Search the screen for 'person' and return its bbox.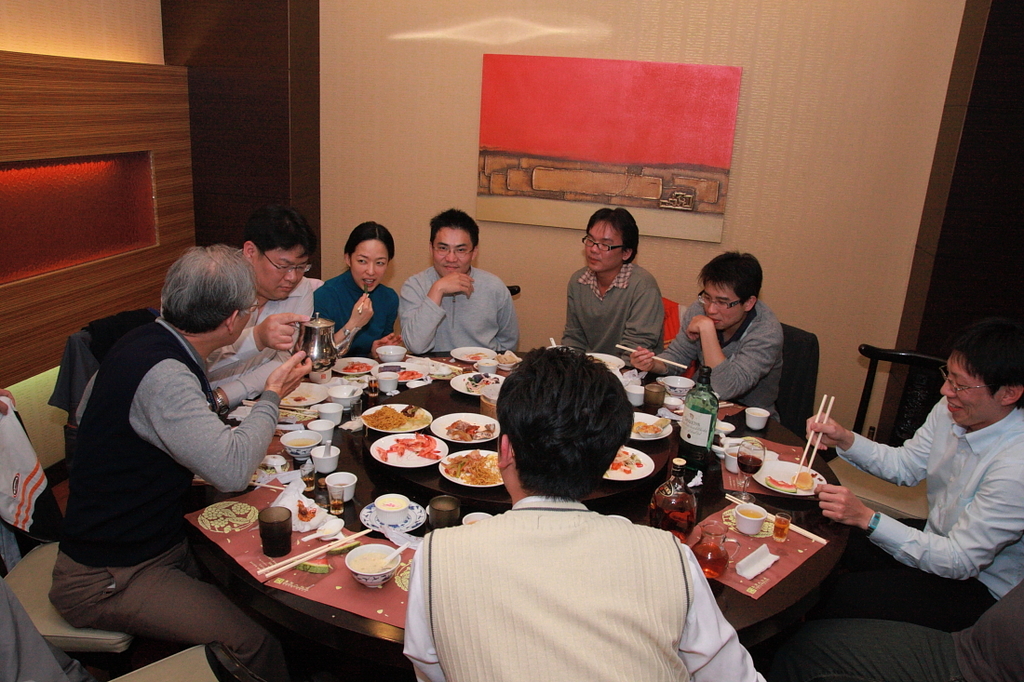
Found: bbox=[61, 248, 310, 680].
